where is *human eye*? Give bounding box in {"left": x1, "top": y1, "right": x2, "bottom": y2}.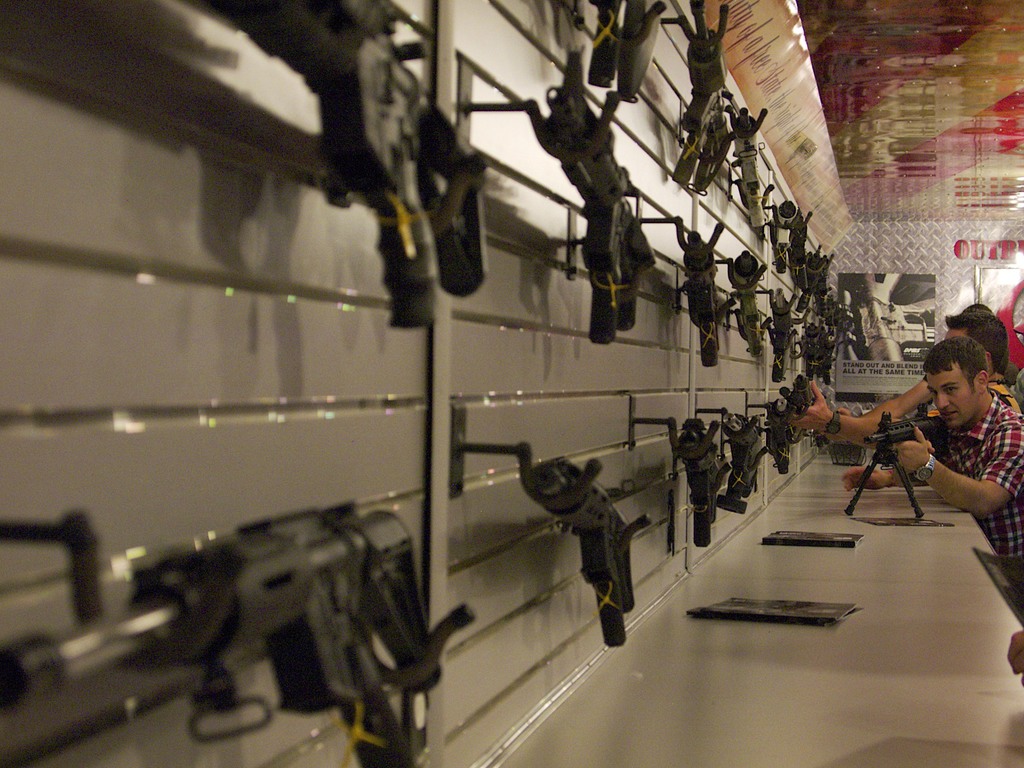
{"left": 946, "top": 384, "right": 958, "bottom": 393}.
